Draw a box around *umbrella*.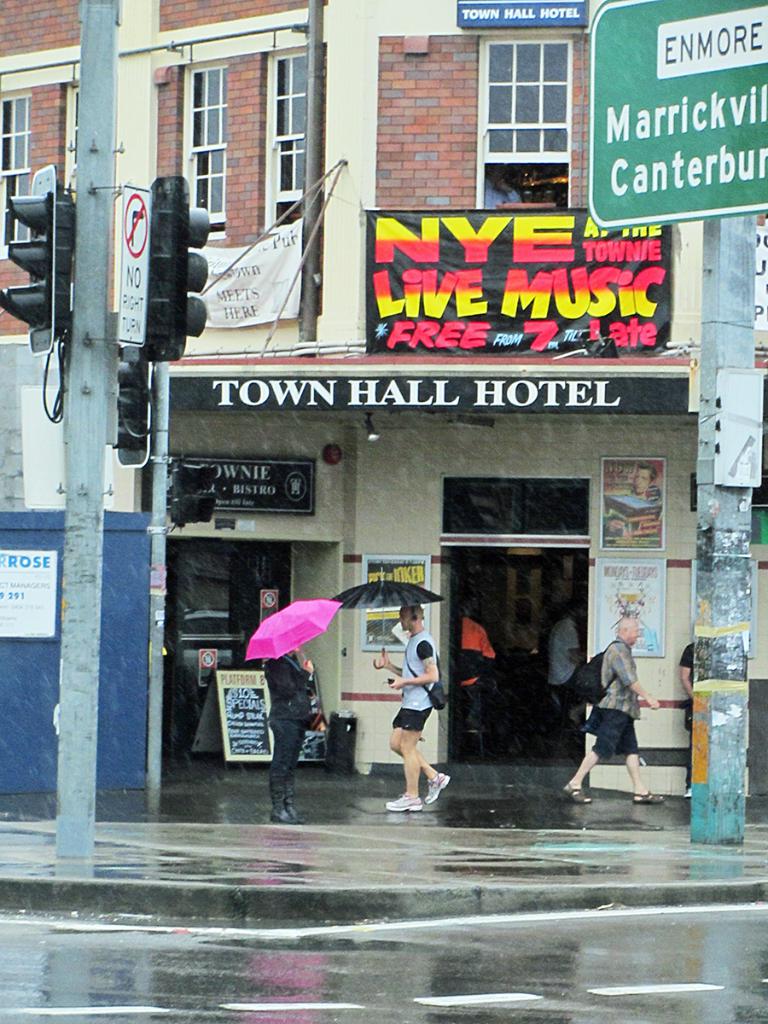
bbox=[333, 568, 447, 671].
